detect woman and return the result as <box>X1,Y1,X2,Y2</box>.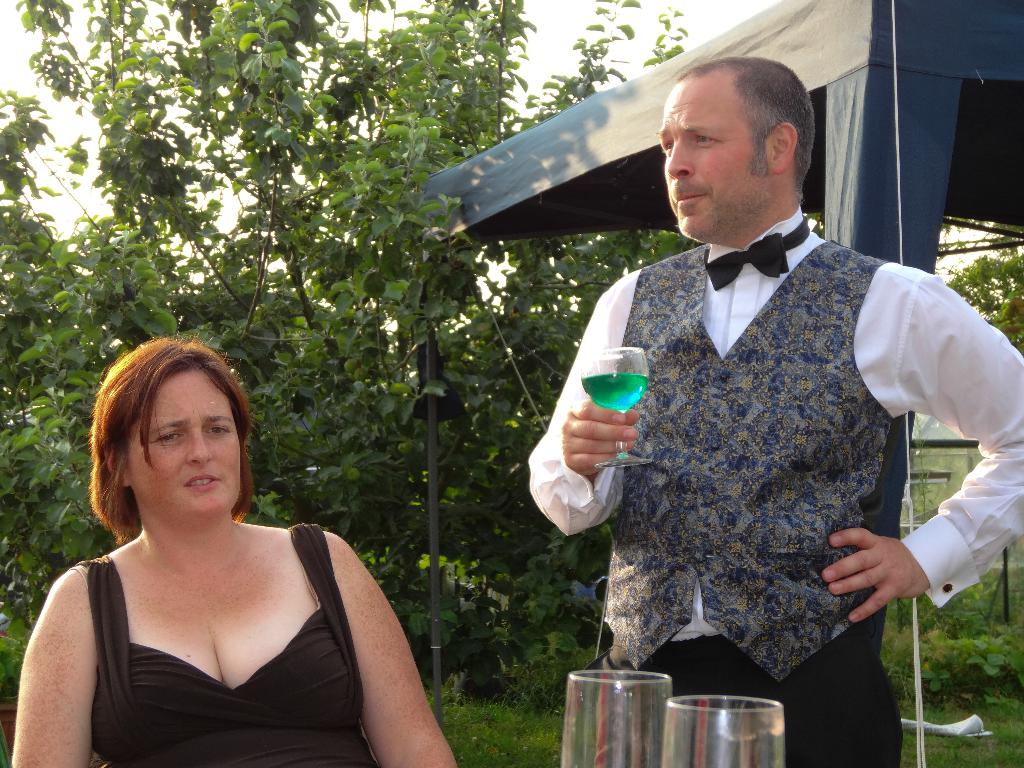
<box>21,330,417,764</box>.
